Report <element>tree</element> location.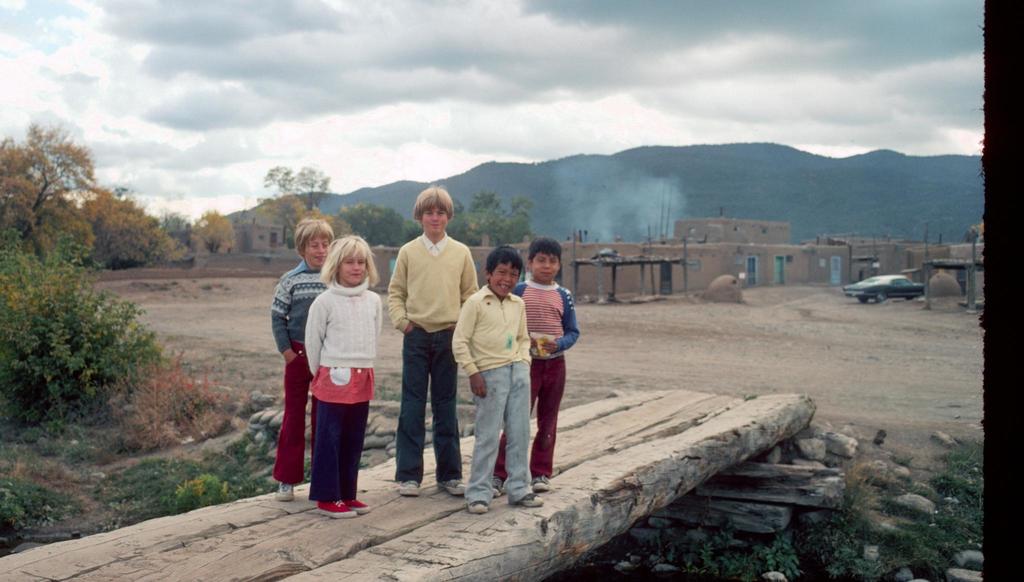
Report: BBox(324, 202, 435, 254).
